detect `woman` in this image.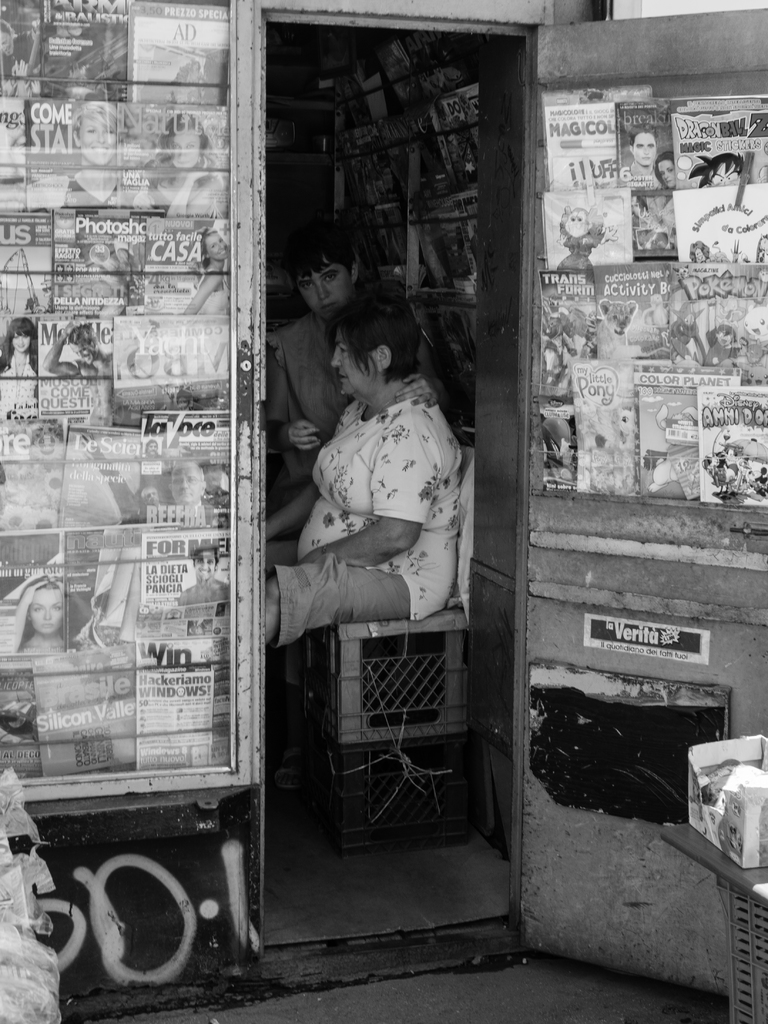
Detection: <bbox>177, 218, 229, 316</bbox>.
